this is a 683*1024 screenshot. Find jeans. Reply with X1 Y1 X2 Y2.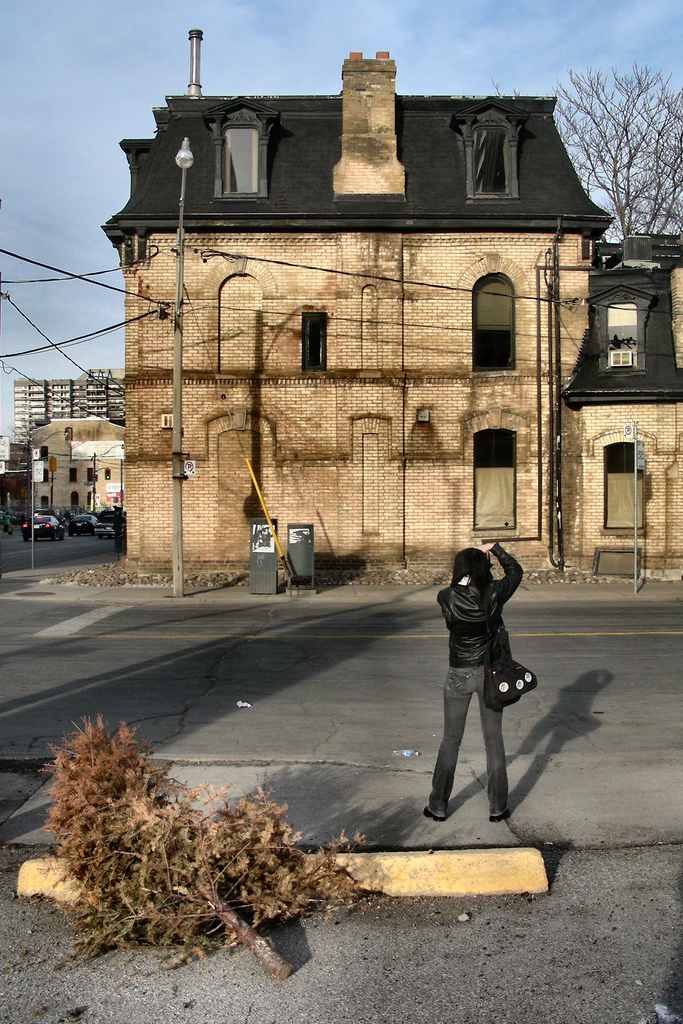
436 665 528 817.
